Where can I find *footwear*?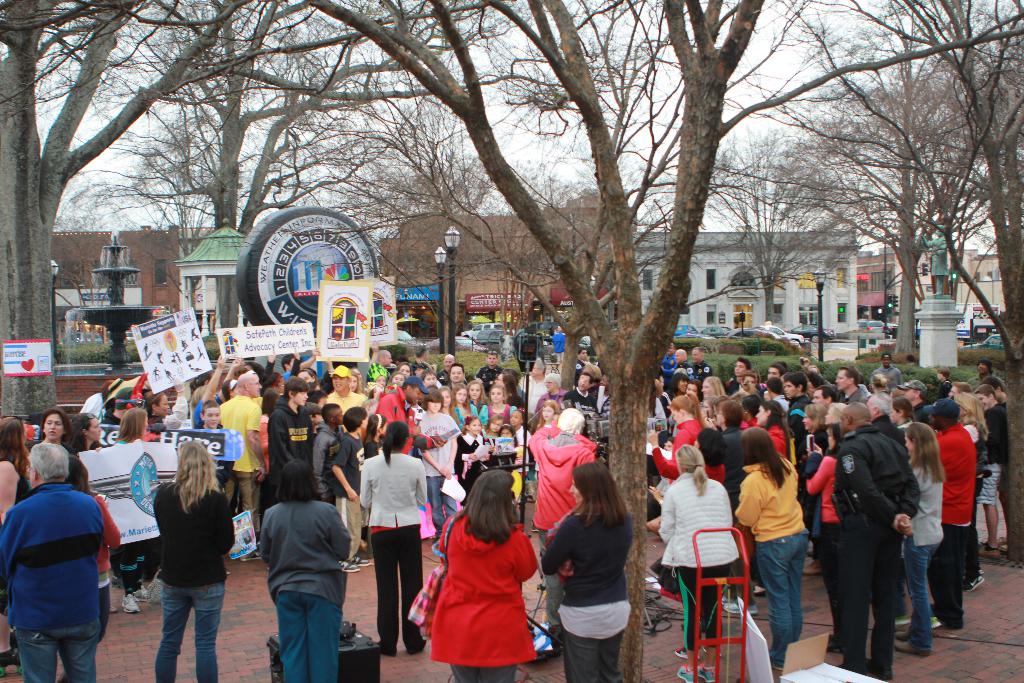
You can find it at rect(3, 646, 21, 667).
